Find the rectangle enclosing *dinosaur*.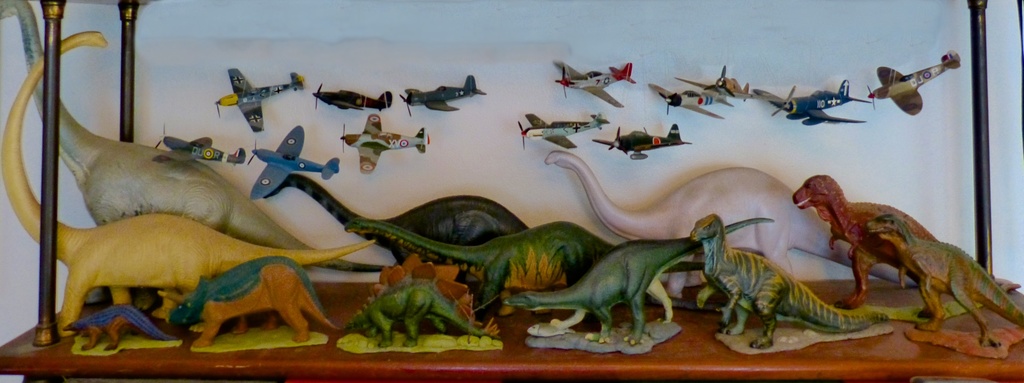
(left=860, top=210, right=1023, bottom=350).
